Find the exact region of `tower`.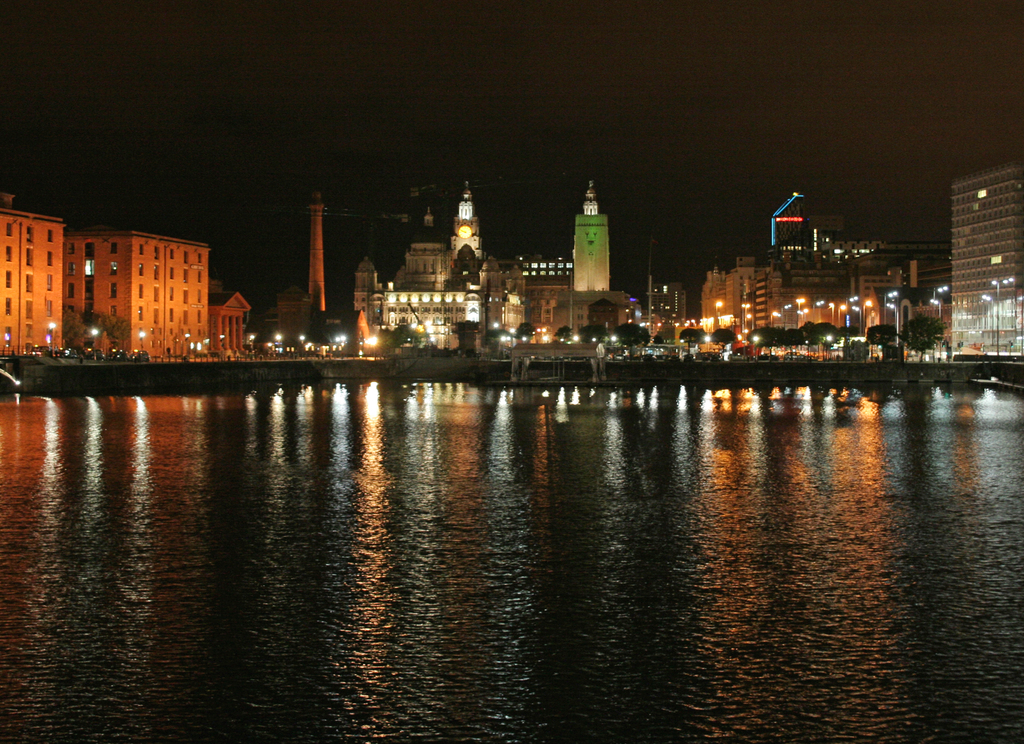
Exact region: locate(572, 173, 612, 289).
